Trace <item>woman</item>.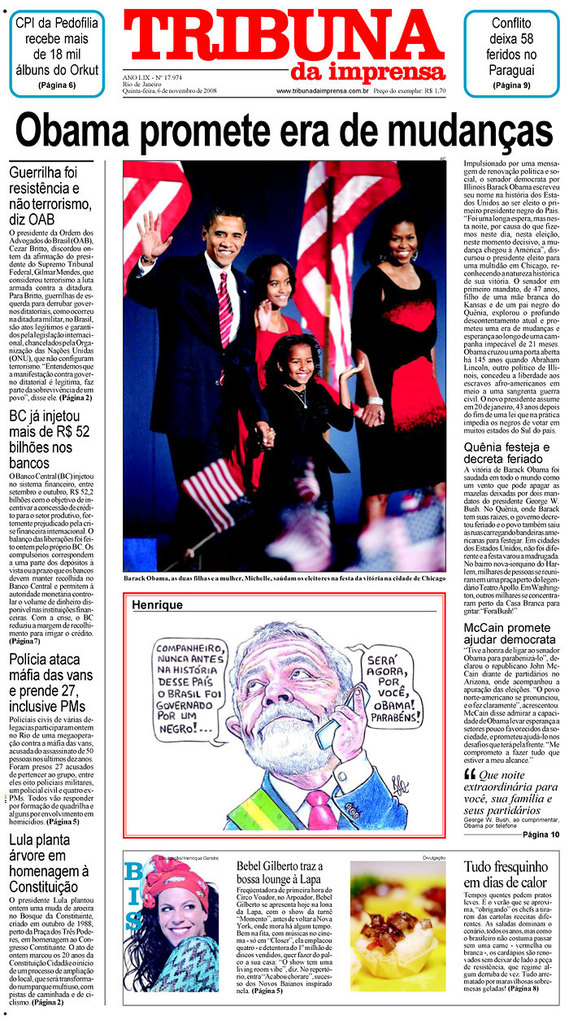
Traced to locate(224, 252, 368, 504).
